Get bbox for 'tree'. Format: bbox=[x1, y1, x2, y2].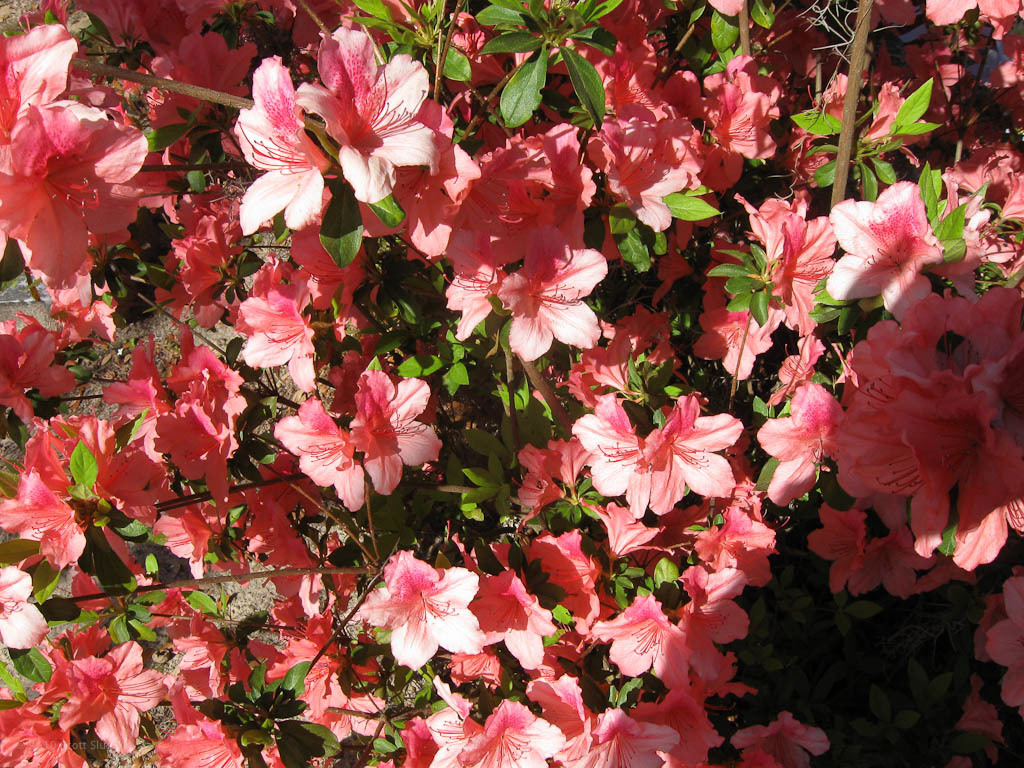
bbox=[0, 0, 1023, 767].
